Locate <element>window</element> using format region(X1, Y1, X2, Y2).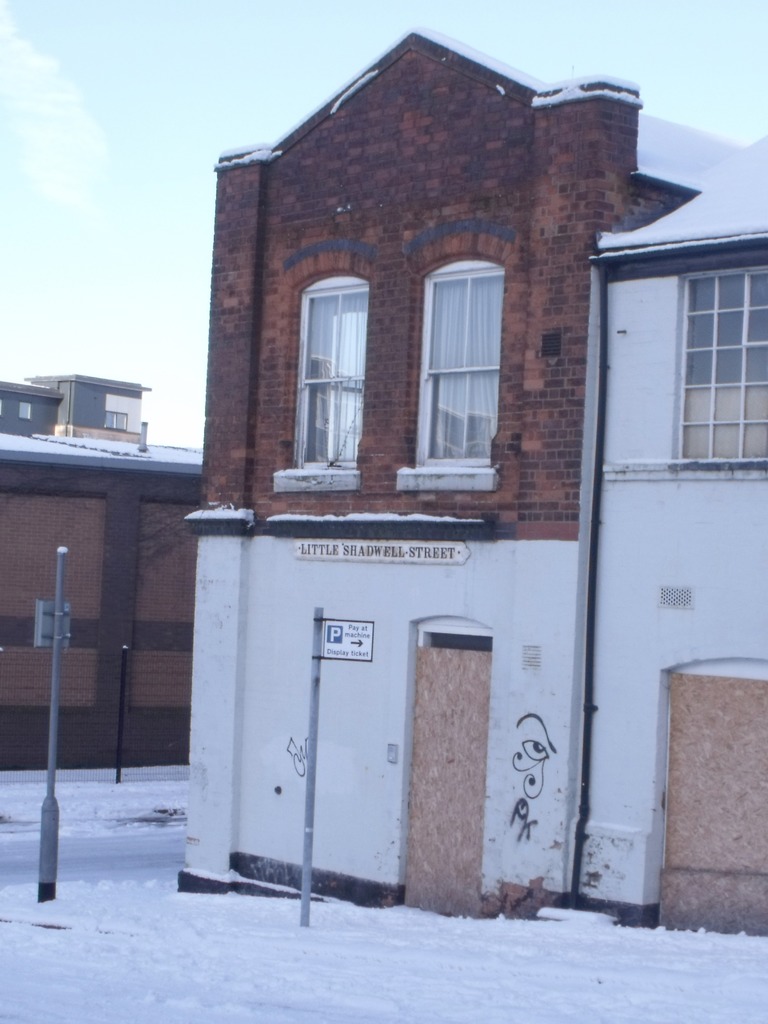
region(668, 264, 767, 470).
